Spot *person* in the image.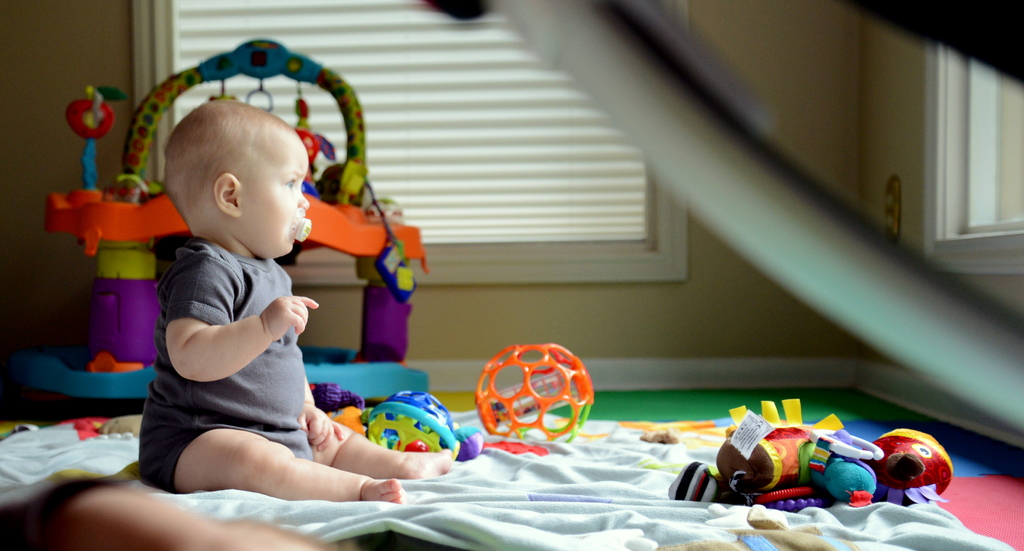
*person* found at [x1=140, y1=101, x2=397, y2=494].
